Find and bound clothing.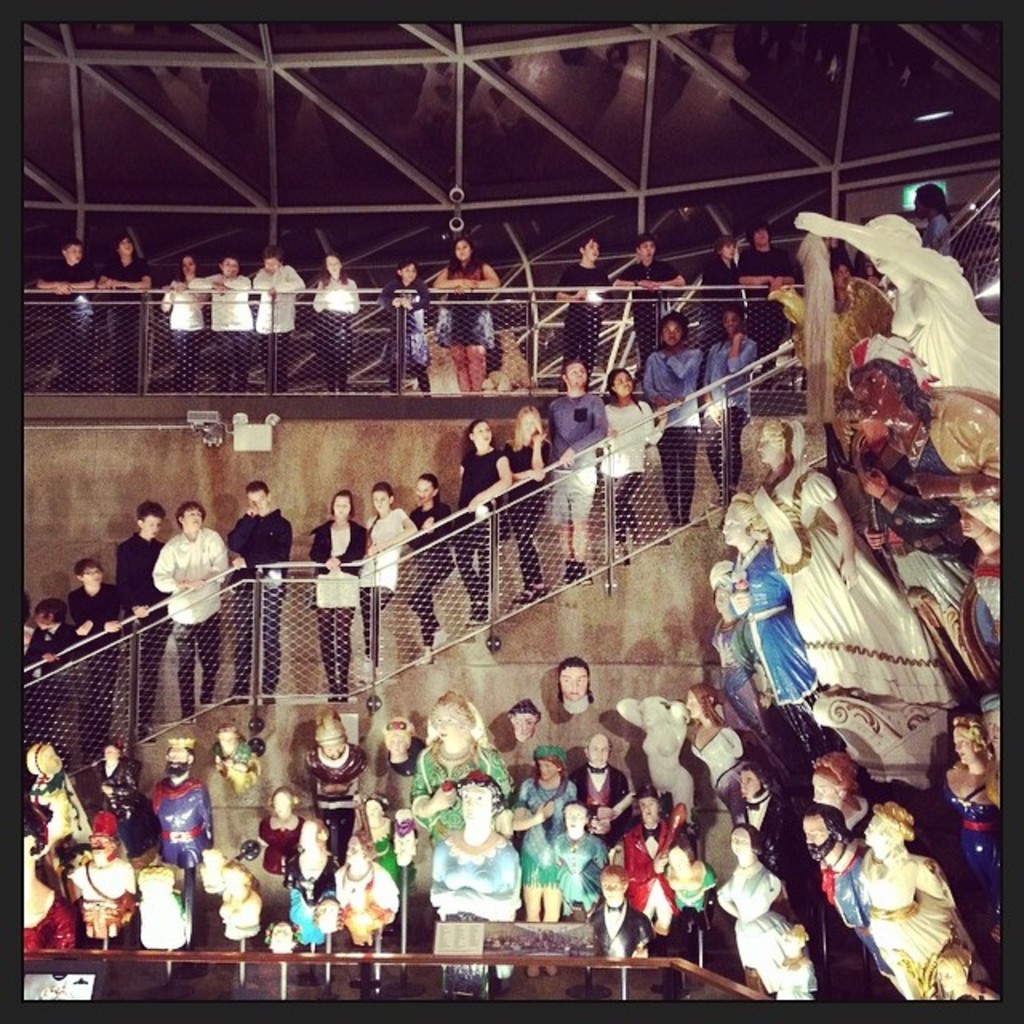
Bound: (710,614,754,690).
